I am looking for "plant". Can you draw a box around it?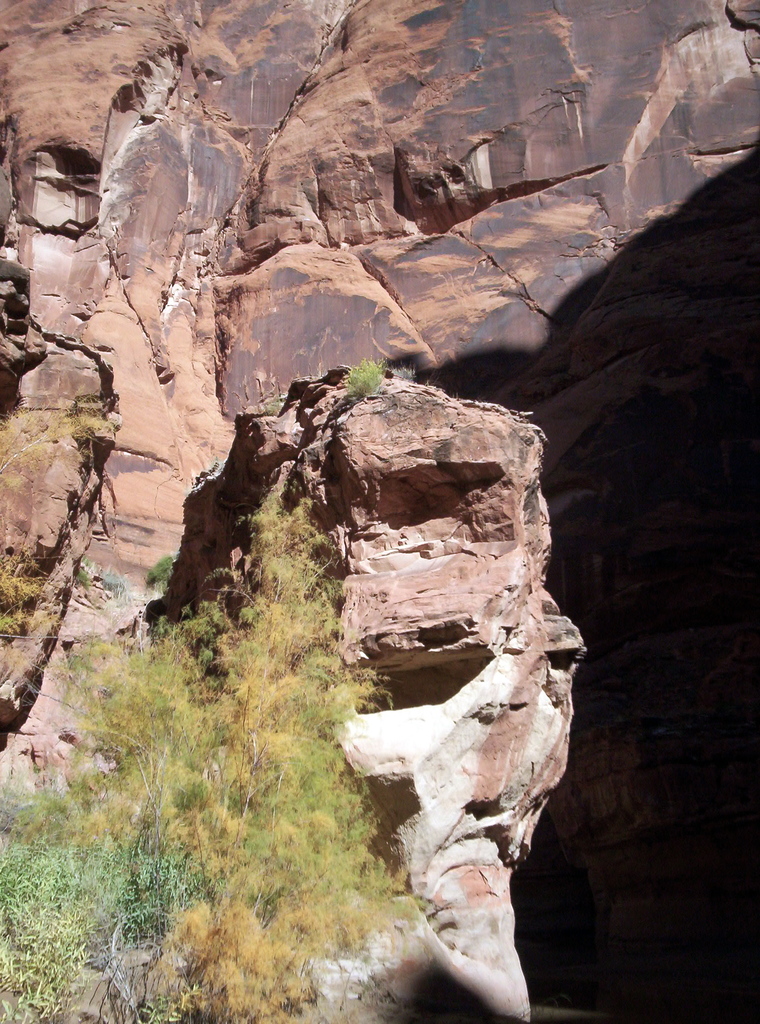
Sure, the bounding box is 0/366/117/468.
